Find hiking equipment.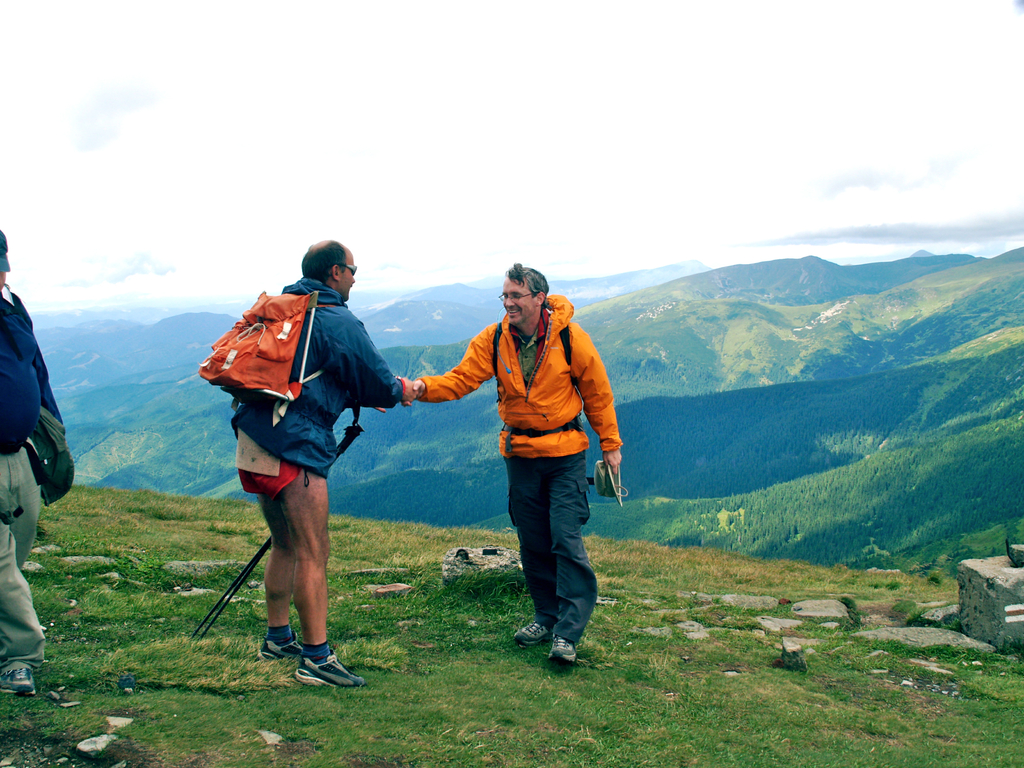
294:651:366:689.
